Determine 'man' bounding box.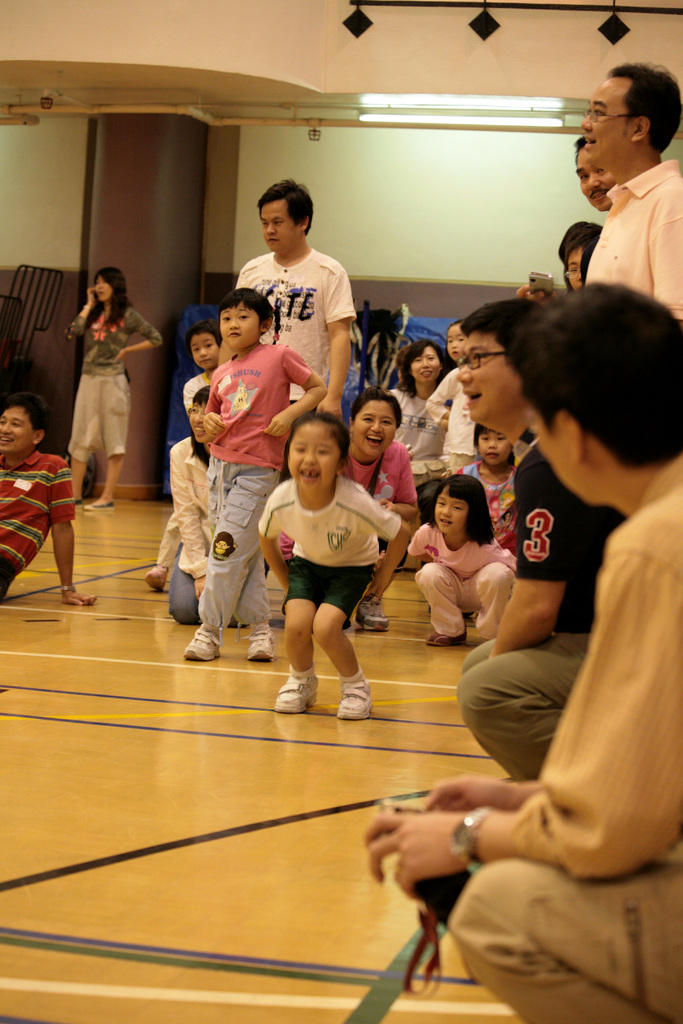
Determined: rect(212, 177, 358, 422).
